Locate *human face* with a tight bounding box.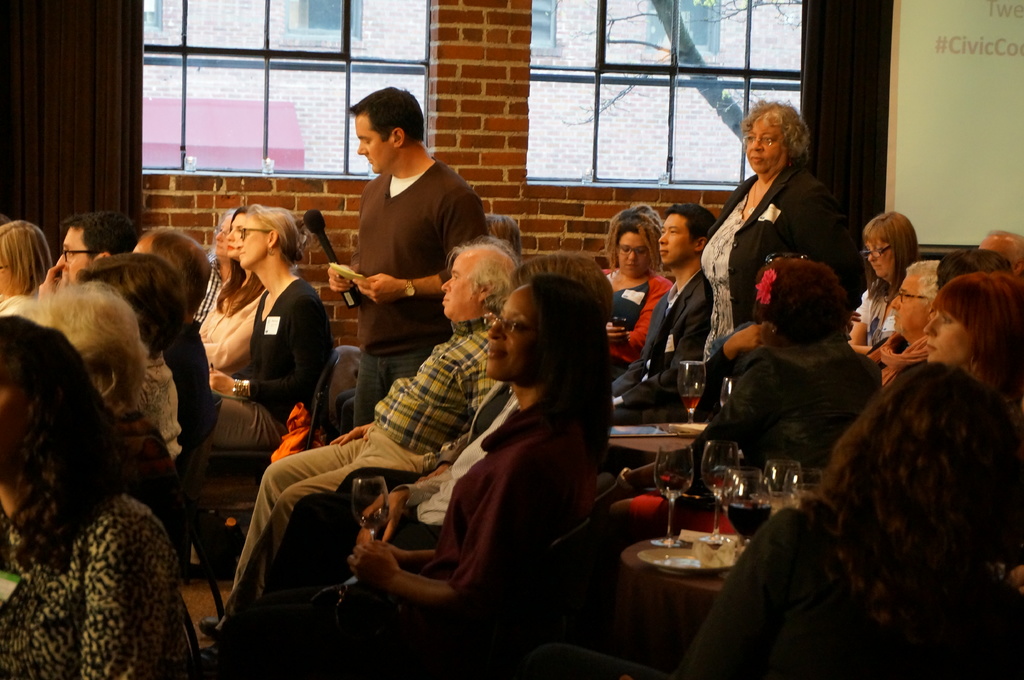
rect(866, 240, 892, 278).
